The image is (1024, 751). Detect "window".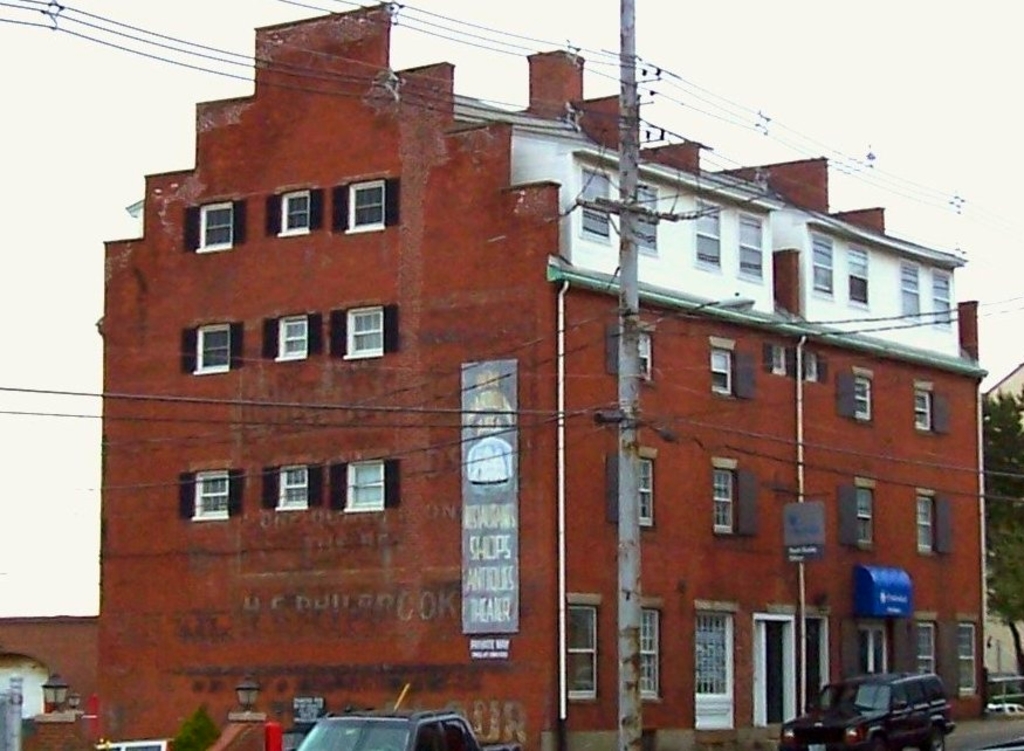
Detection: pyautogui.locateOnScreen(349, 179, 390, 227).
